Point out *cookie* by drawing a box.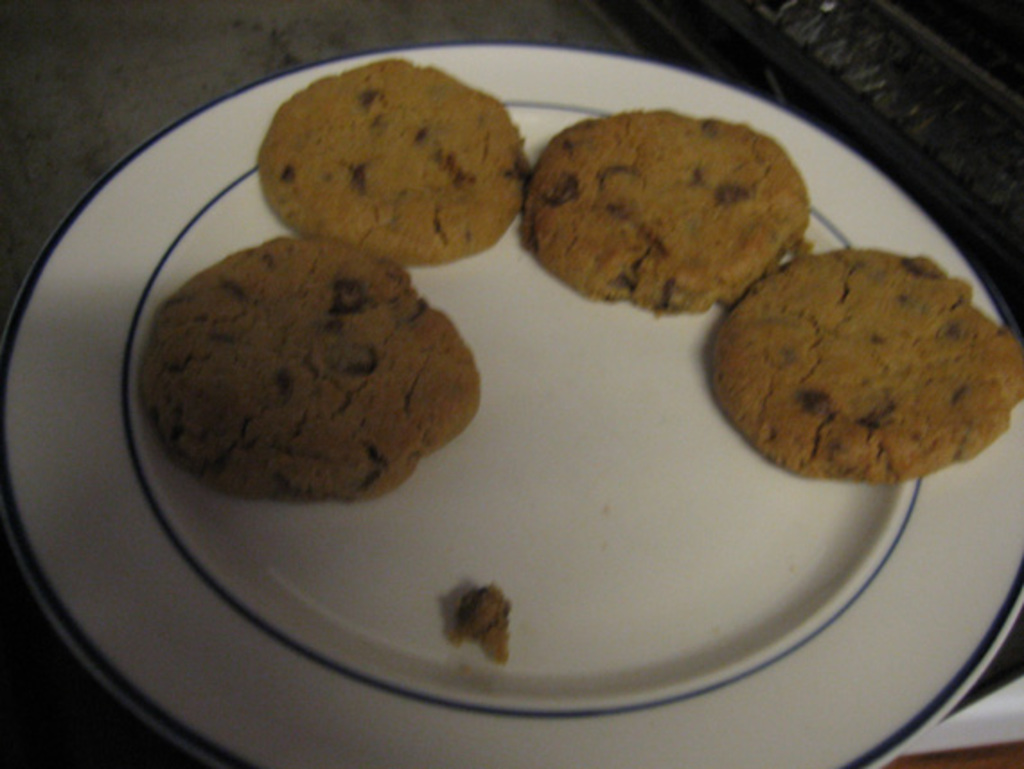
255/54/530/264.
